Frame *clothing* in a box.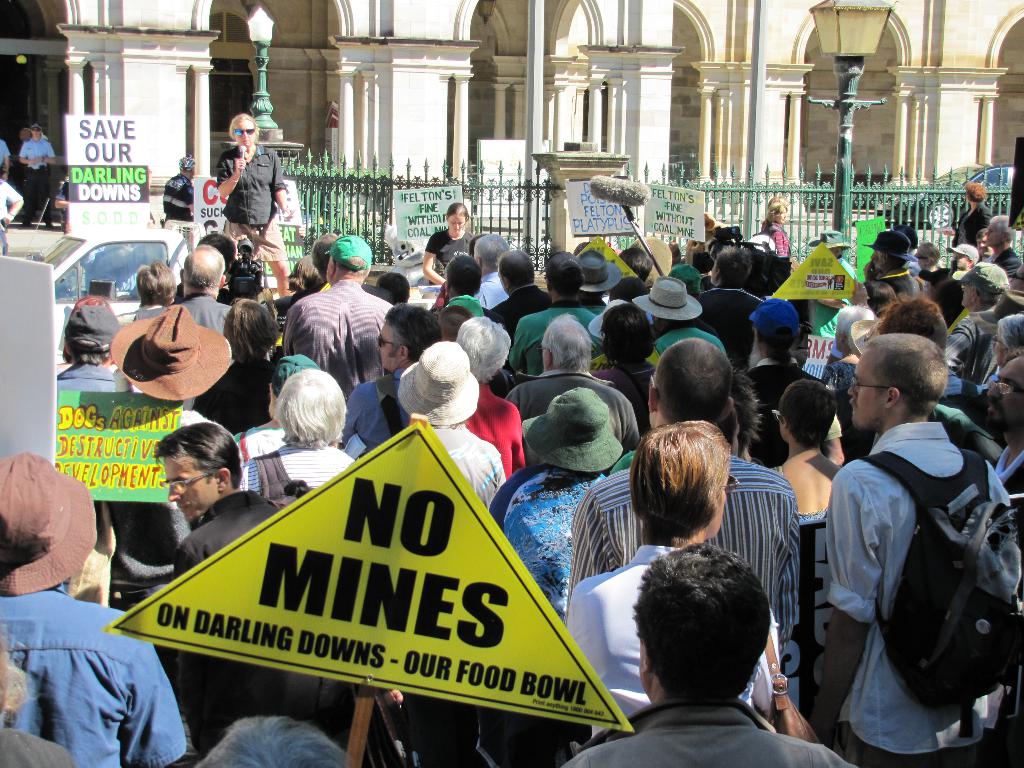
box(8, 573, 175, 765).
